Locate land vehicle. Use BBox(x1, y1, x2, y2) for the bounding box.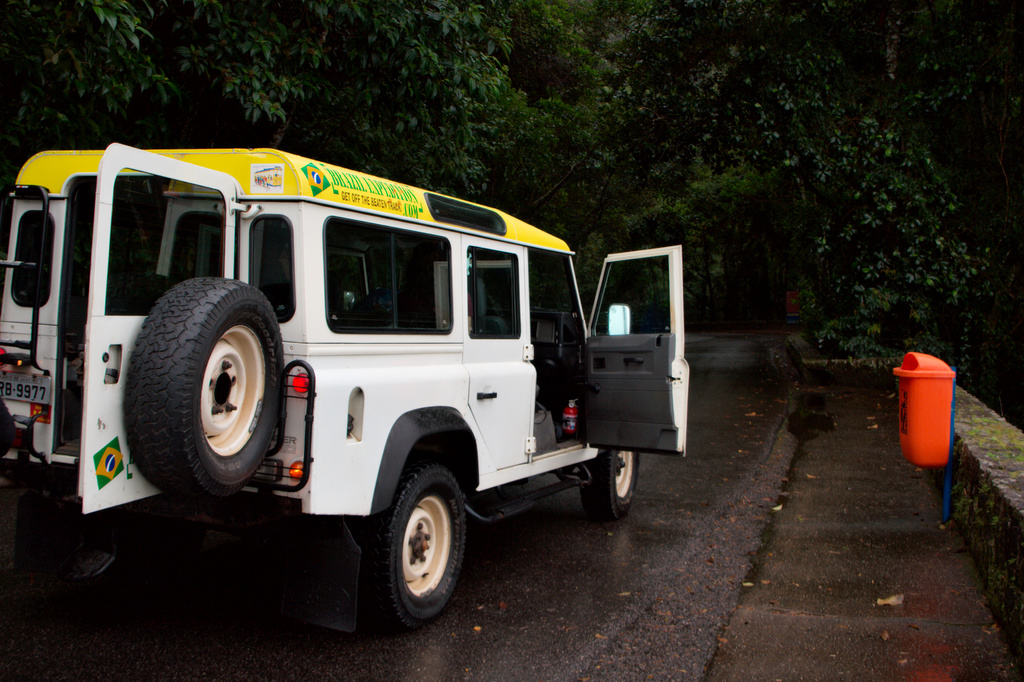
BBox(86, 158, 698, 598).
